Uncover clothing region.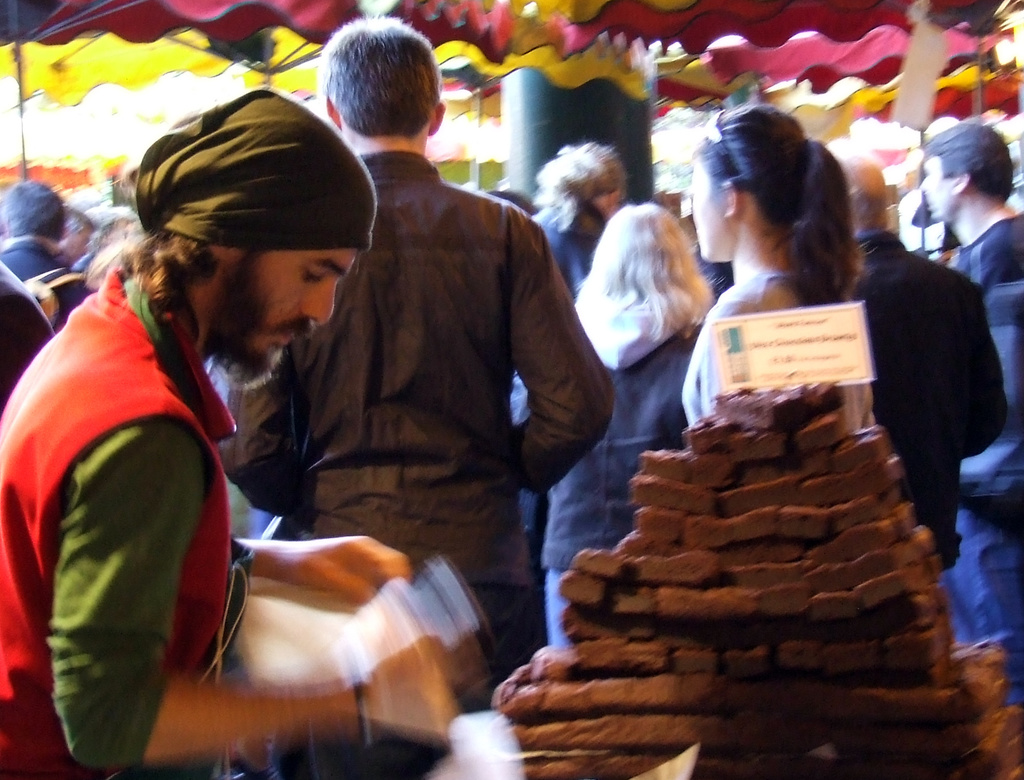
Uncovered: 0 257 60 409.
